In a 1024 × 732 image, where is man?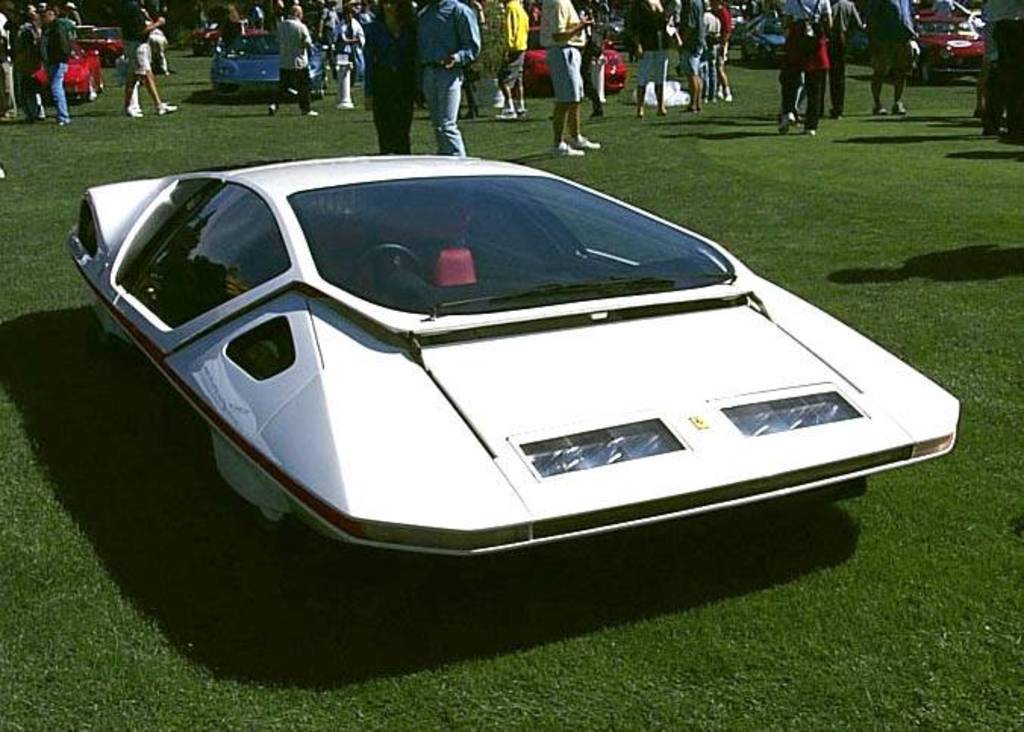
crop(35, 0, 85, 129).
